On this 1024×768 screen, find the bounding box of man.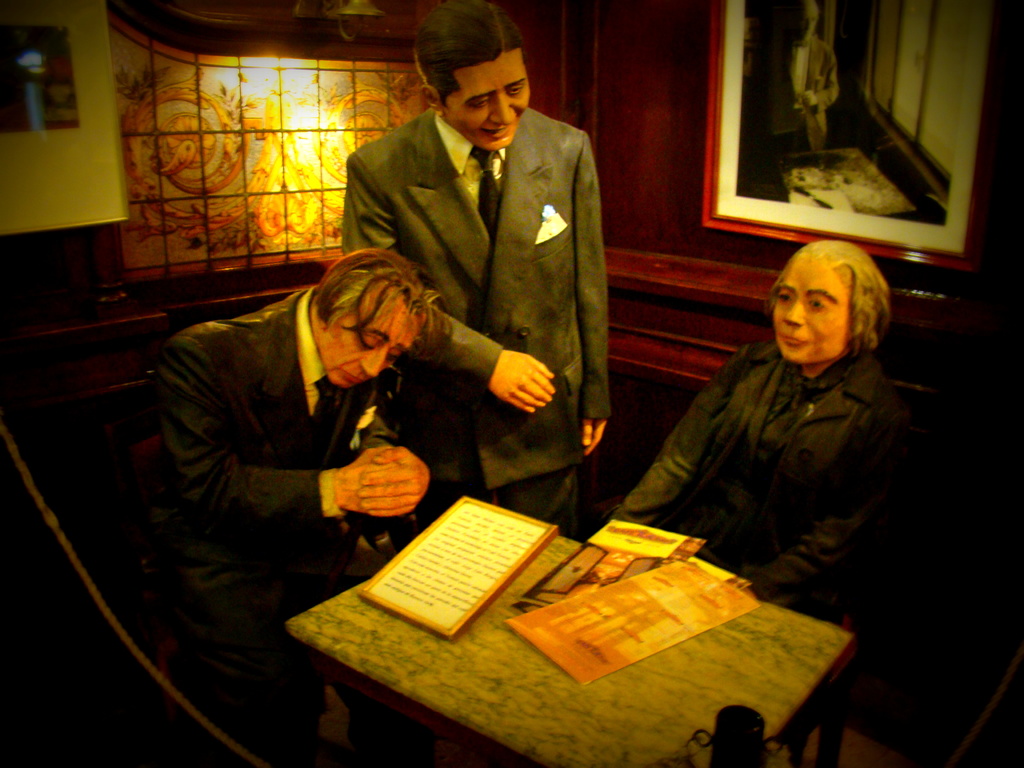
Bounding box: 343/3/612/538.
